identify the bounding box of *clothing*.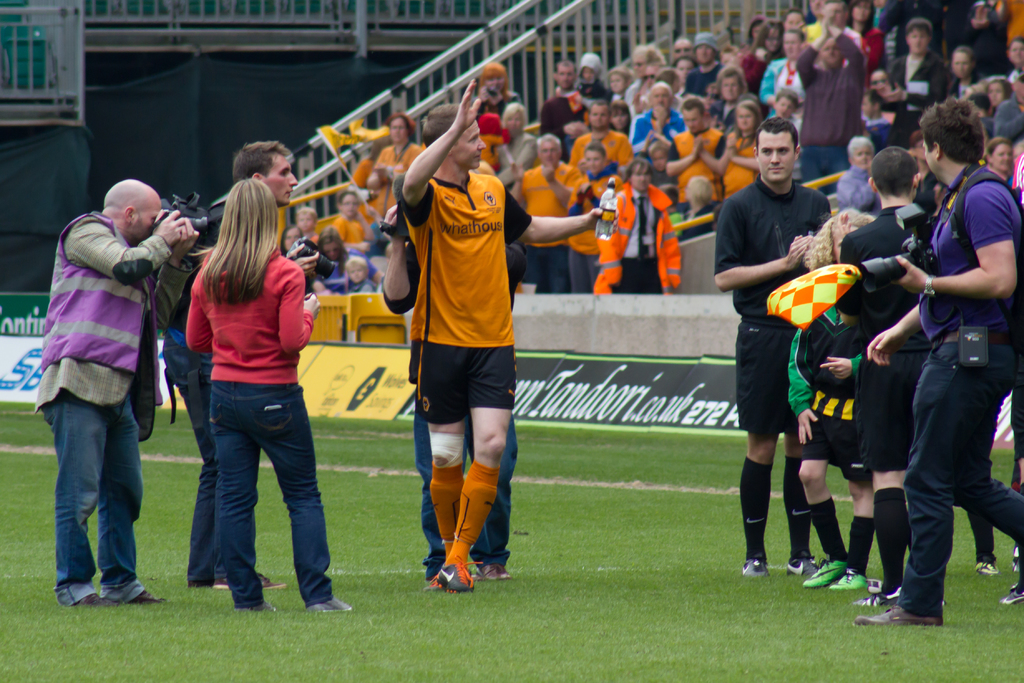
[733, 460, 772, 562].
